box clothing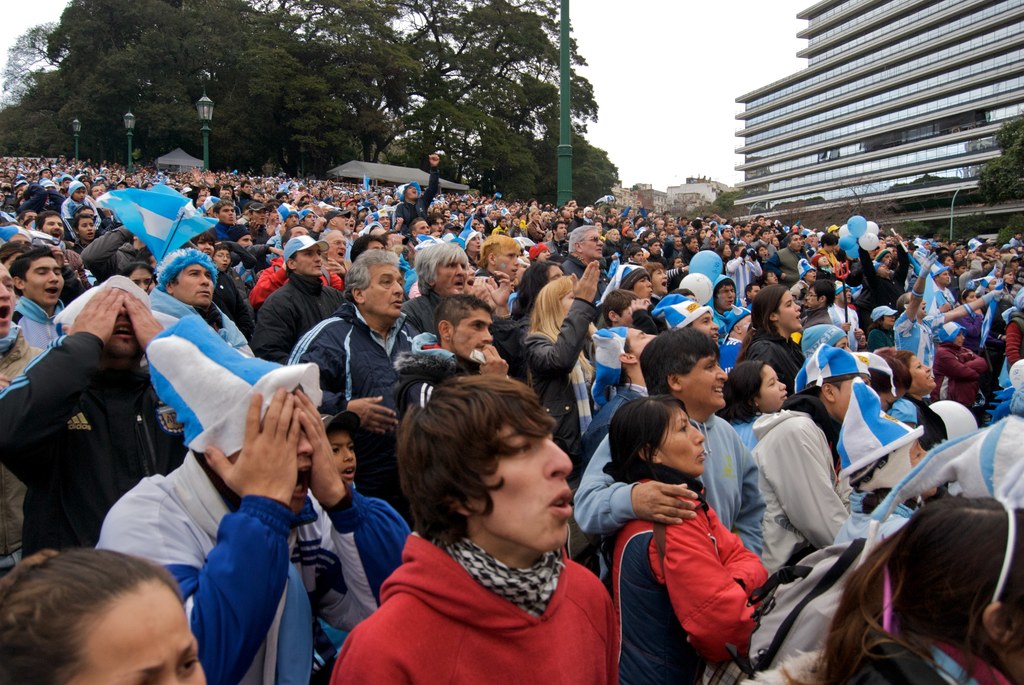
Rect(0, 270, 196, 562)
